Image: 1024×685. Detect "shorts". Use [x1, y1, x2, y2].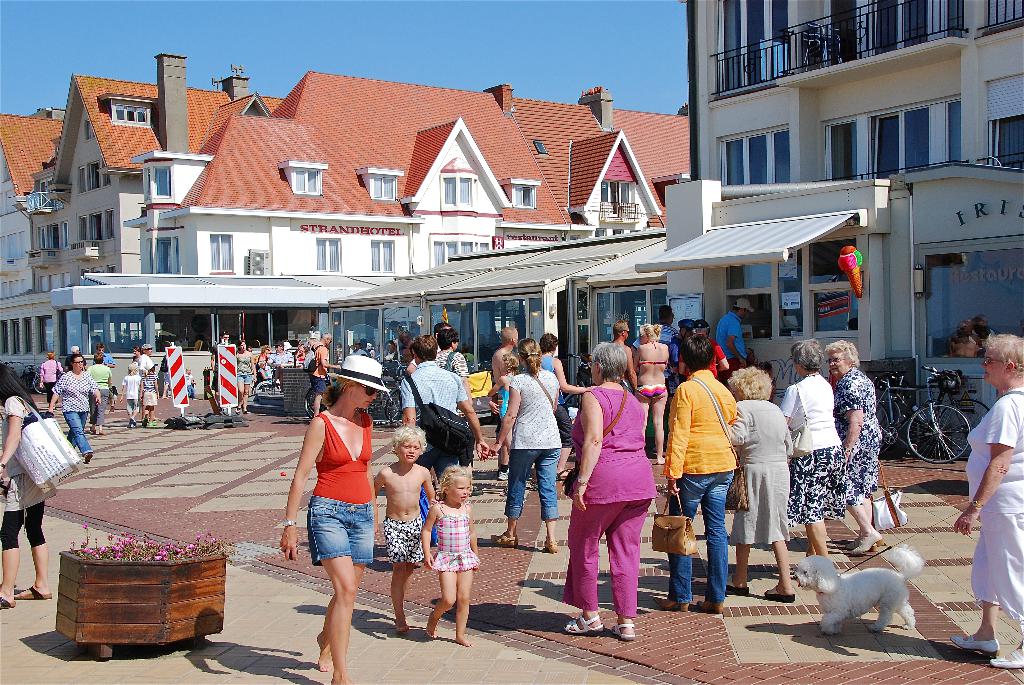
[141, 391, 157, 406].
